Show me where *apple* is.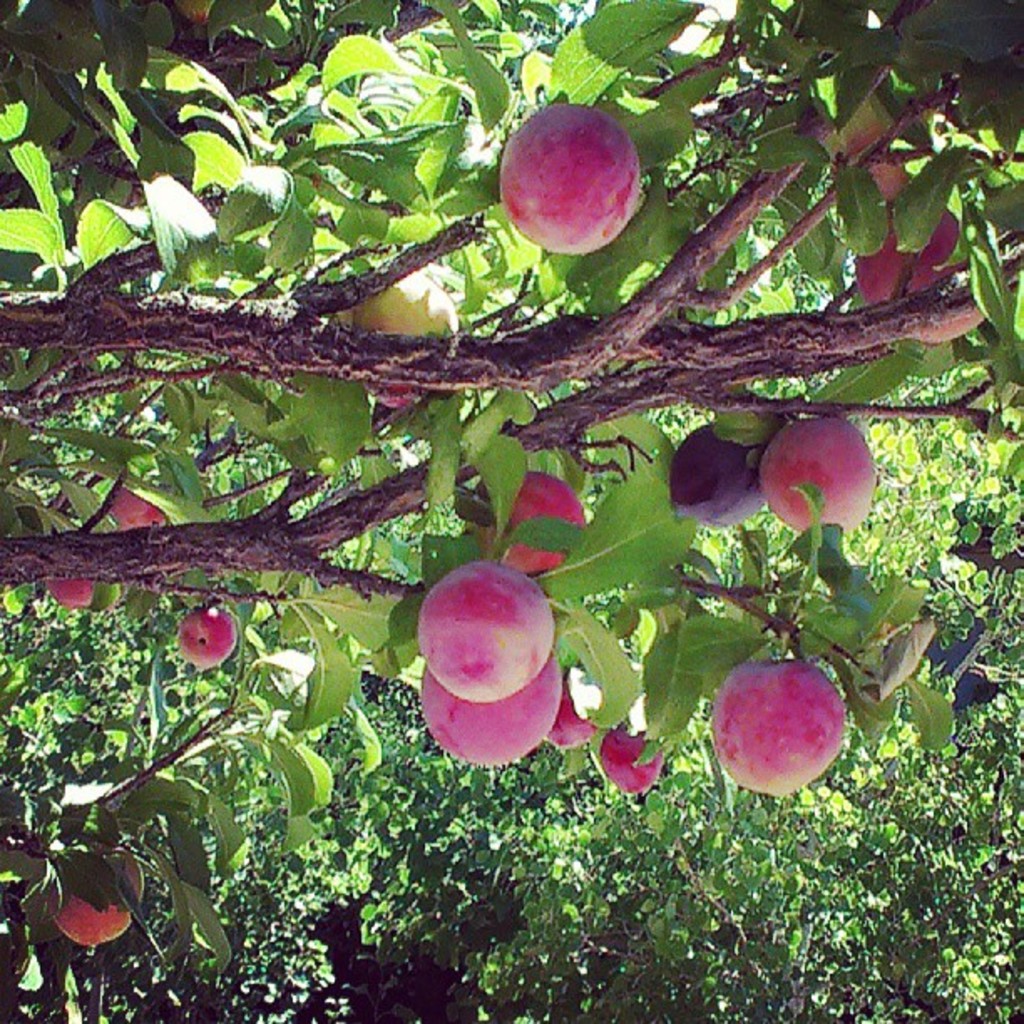
*apple* is at detection(853, 218, 944, 301).
